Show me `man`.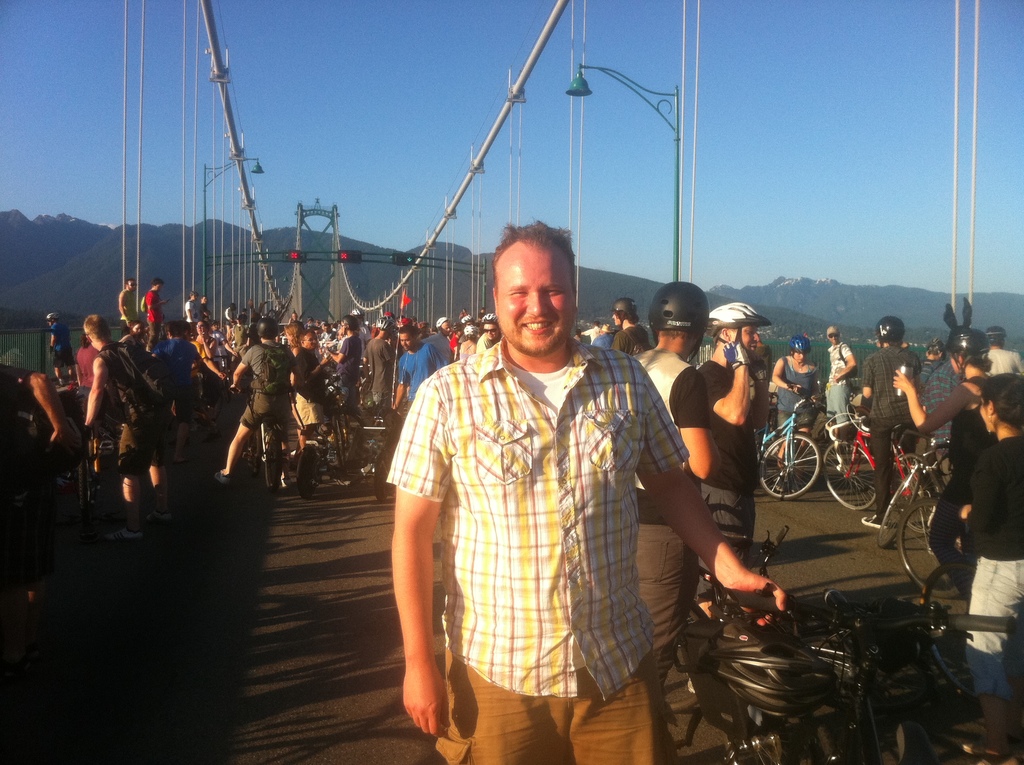
`man` is here: [x1=142, y1=274, x2=170, y2=345].
